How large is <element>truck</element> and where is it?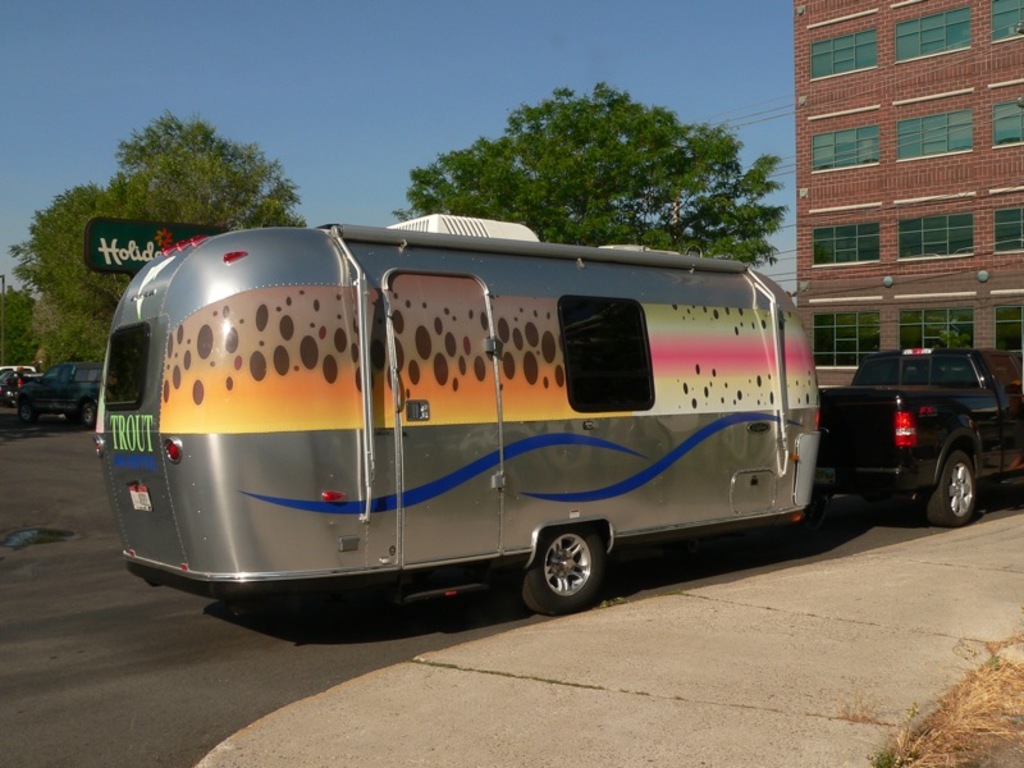
Bounding box: <box>96,206,814,622</box>.
